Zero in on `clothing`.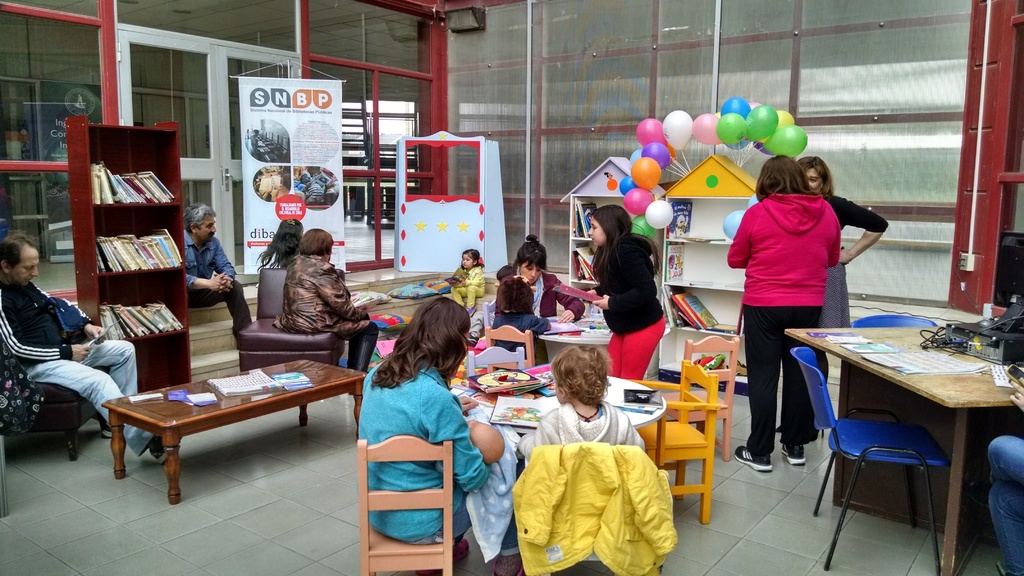
Zeroed in: {"left": 486, "top": 310, "right": 550, "bottom": 366}.
